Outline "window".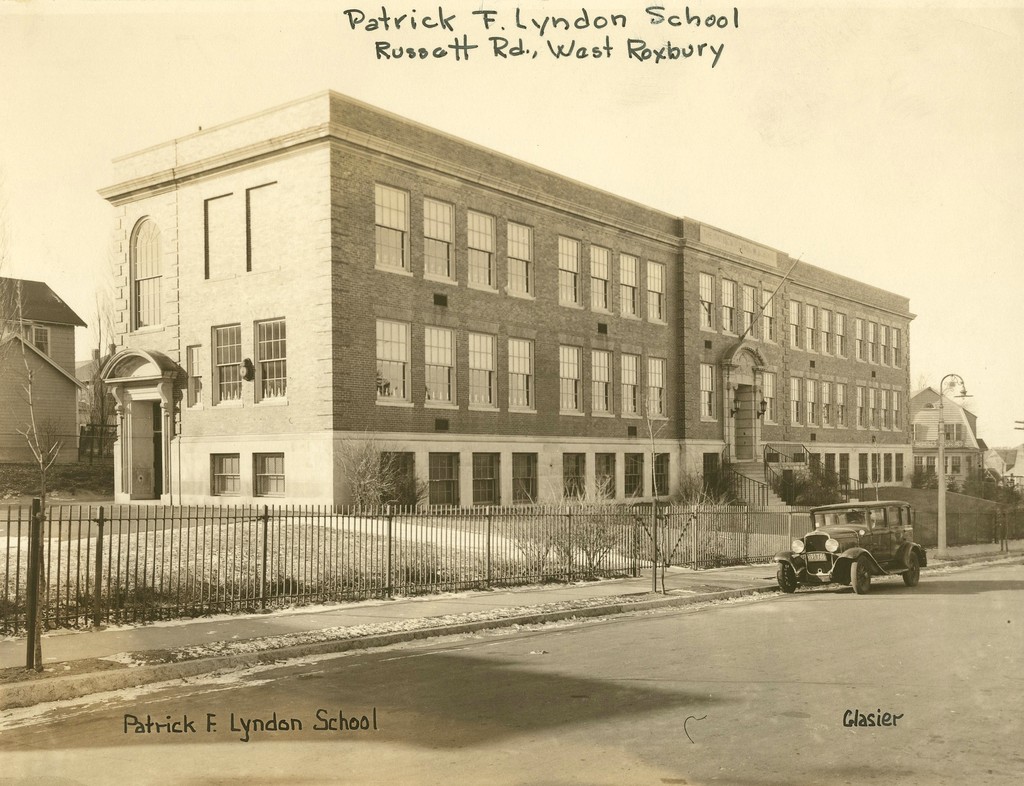
Outline: select_region(869, 385, 876, 429).
